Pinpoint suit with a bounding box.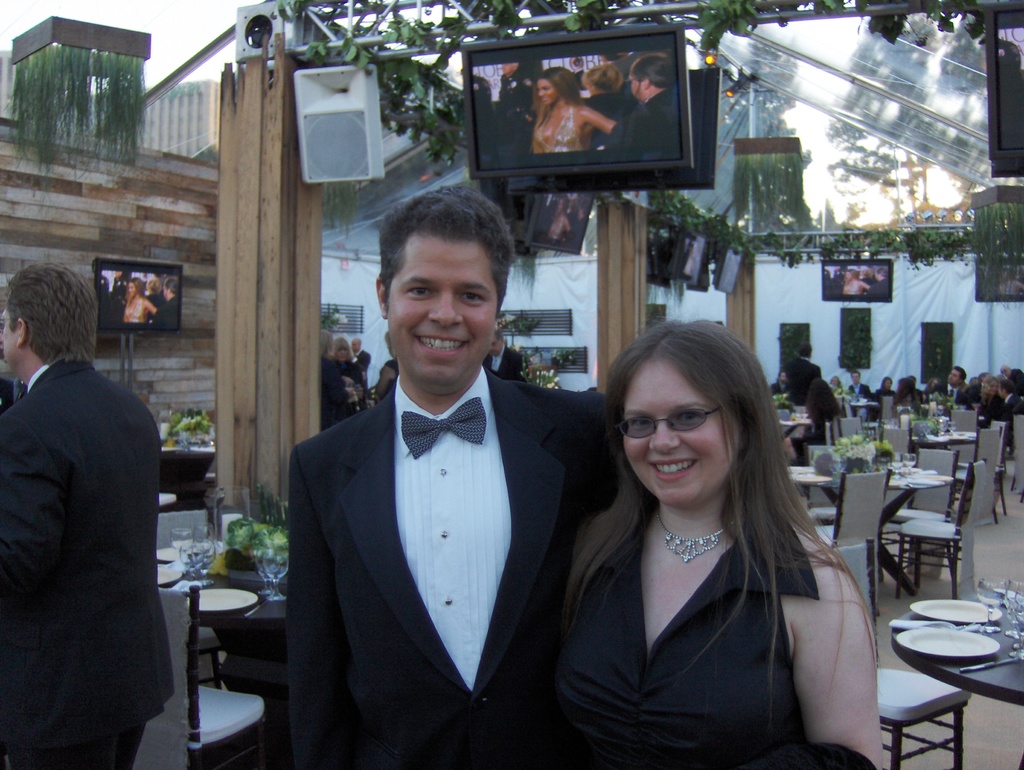
(left=495, top=73, right=536, bottom=147).
